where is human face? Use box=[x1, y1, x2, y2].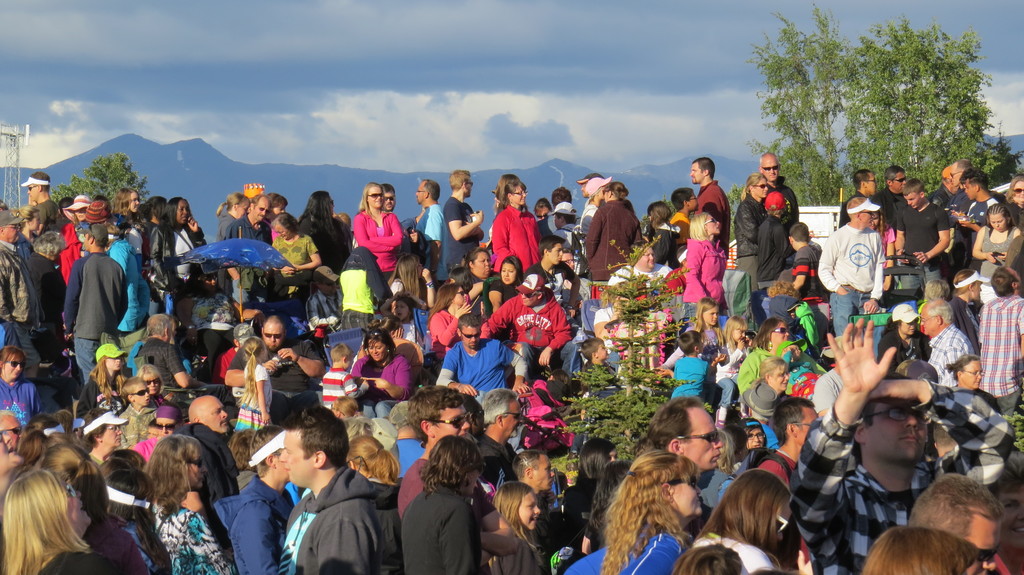
box=[368, 182, 383, 214].
